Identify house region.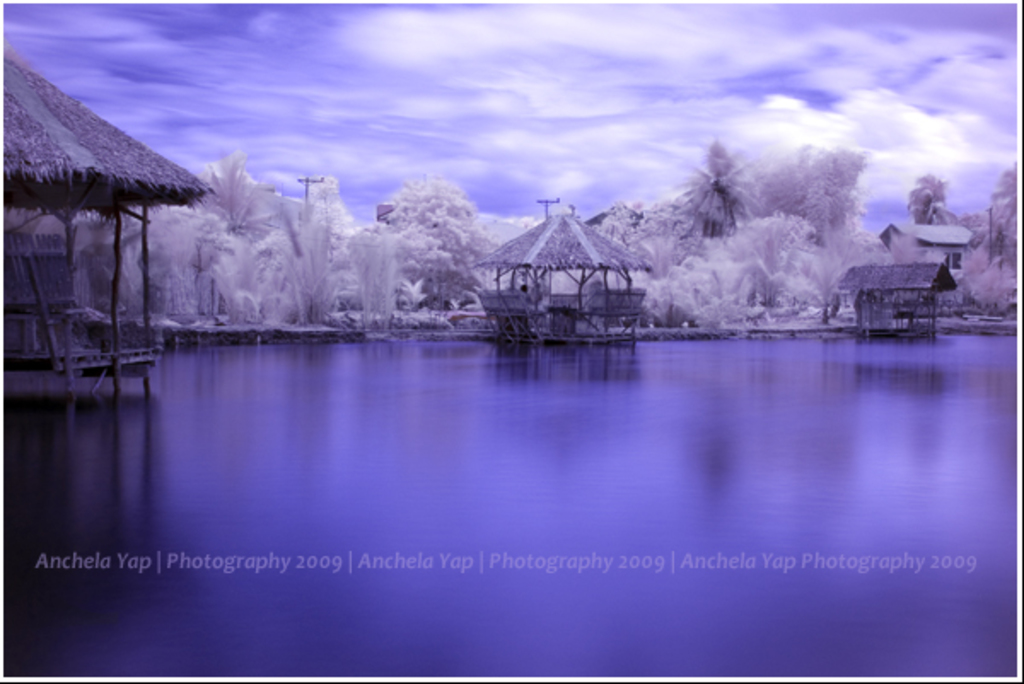
Region: 833, 259, 954, 334.
